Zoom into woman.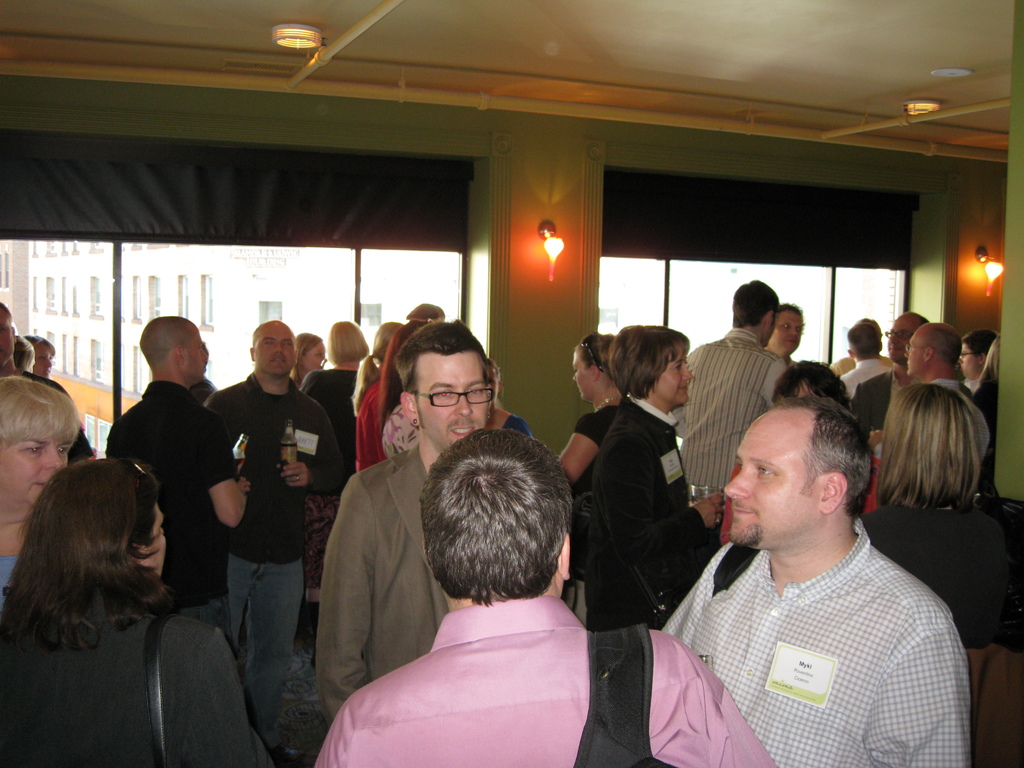
Zoom target: (left=487, top=353, right=544, bottom=438).
